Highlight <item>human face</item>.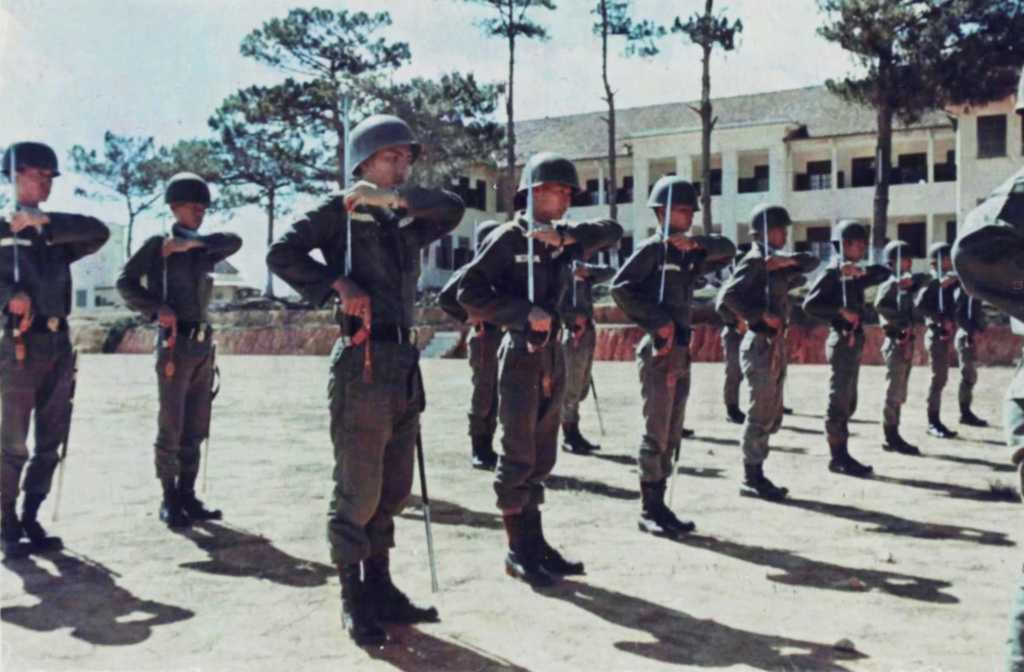
Highlighted region: rect(13, 169, 54, 202).
